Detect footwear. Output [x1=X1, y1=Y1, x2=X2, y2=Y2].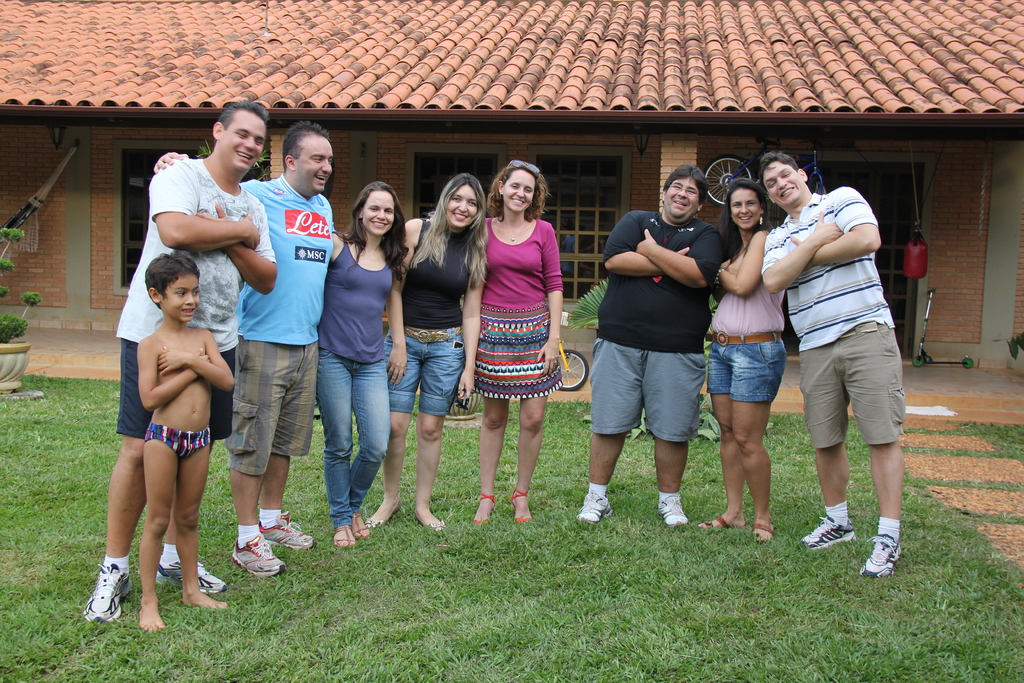
[x1=571, y1=495, x2=612, y2=528].
